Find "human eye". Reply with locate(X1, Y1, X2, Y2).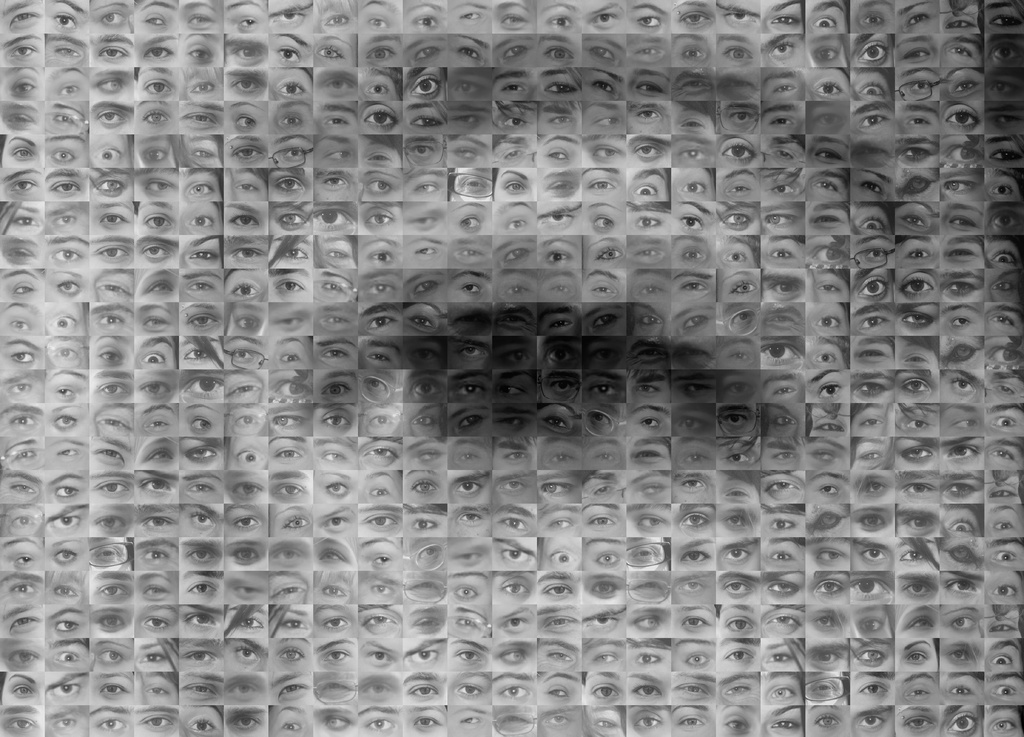
locate(593, 449, 614, 463).
